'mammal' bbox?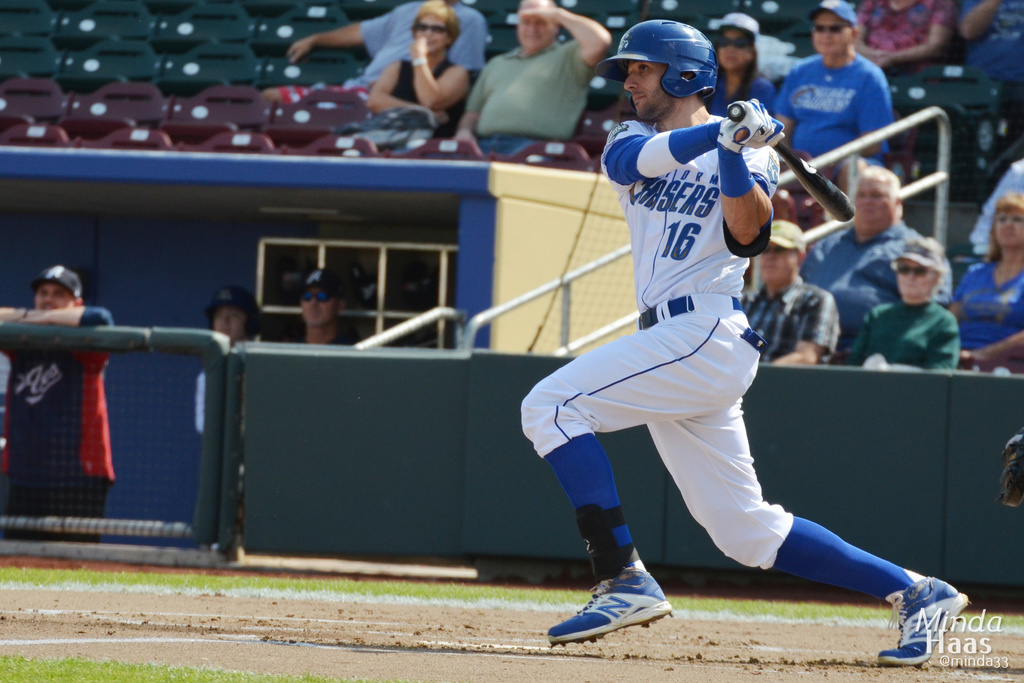
<region>966, 0, 1023, 81</region>
